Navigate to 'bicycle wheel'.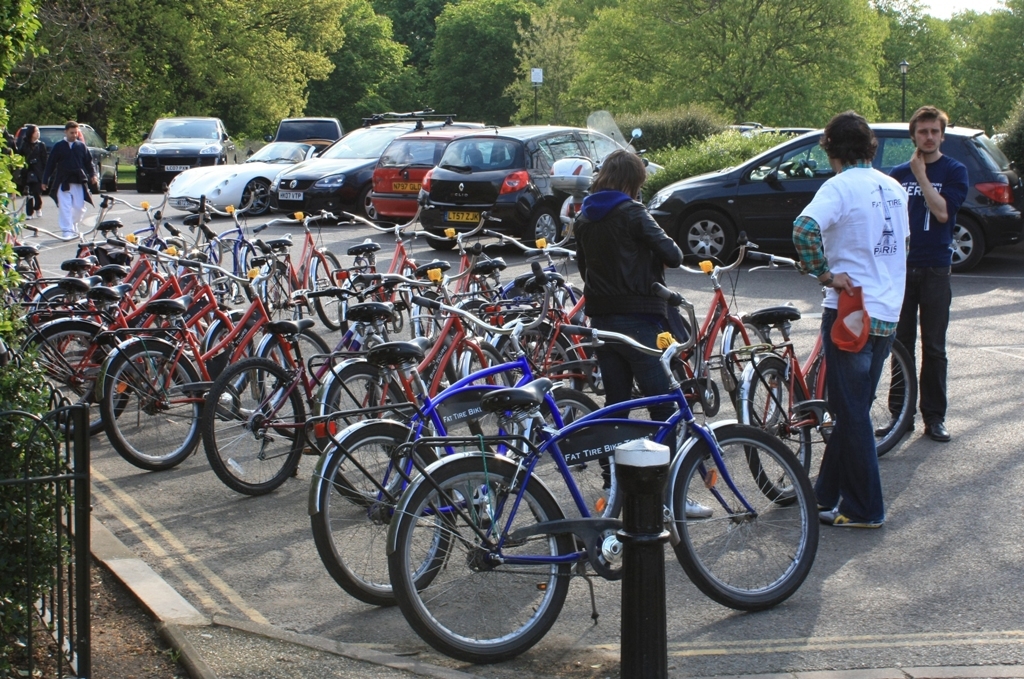
Navigation target: 21 321 130 440.
